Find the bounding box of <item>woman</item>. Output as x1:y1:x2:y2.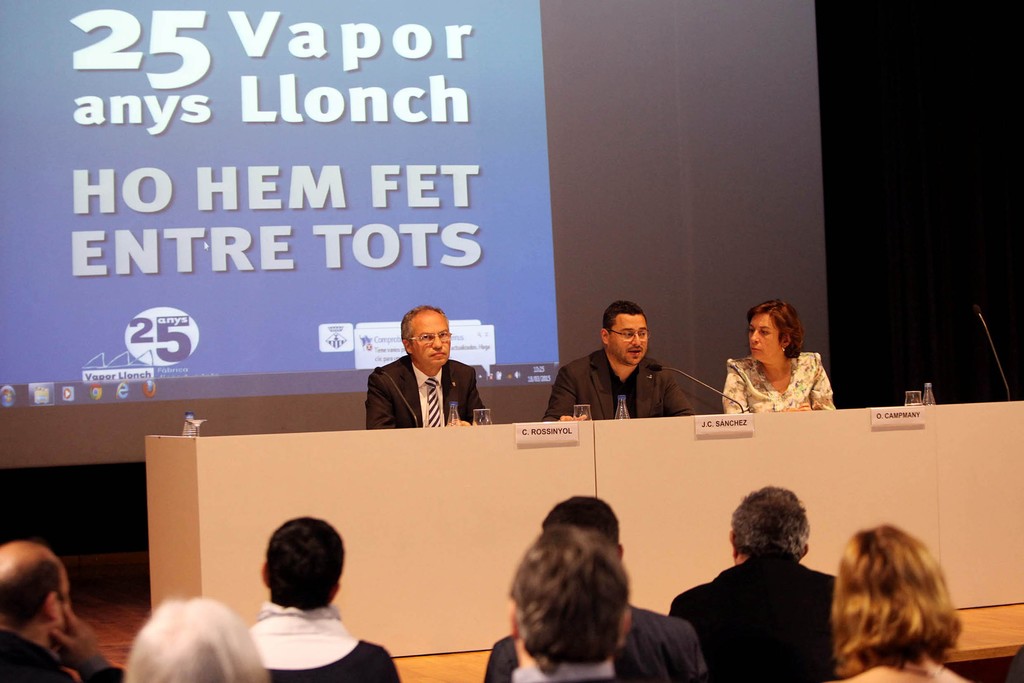
717:303:850:428.
